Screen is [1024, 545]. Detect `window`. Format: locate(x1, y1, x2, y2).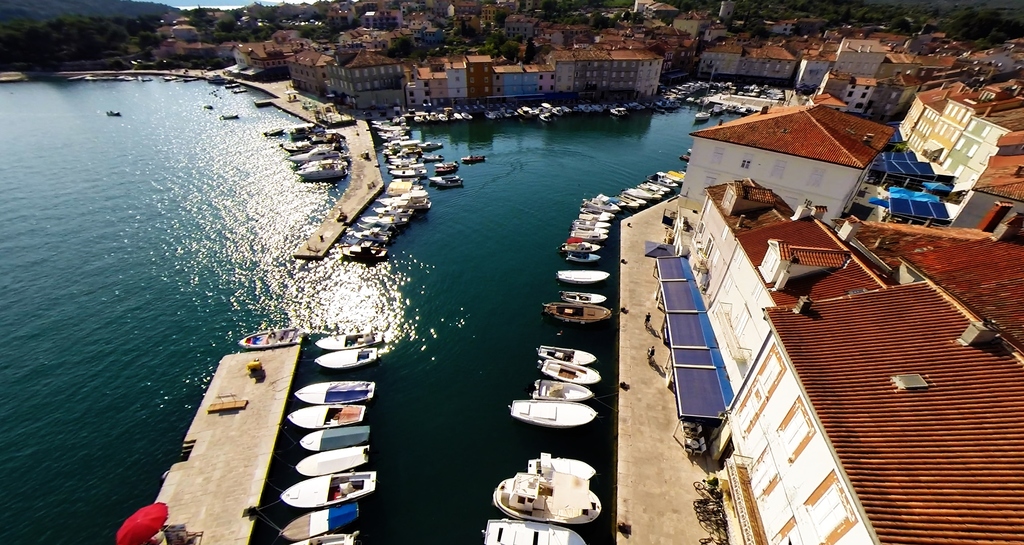
locate(911, 139, 919, 148).
